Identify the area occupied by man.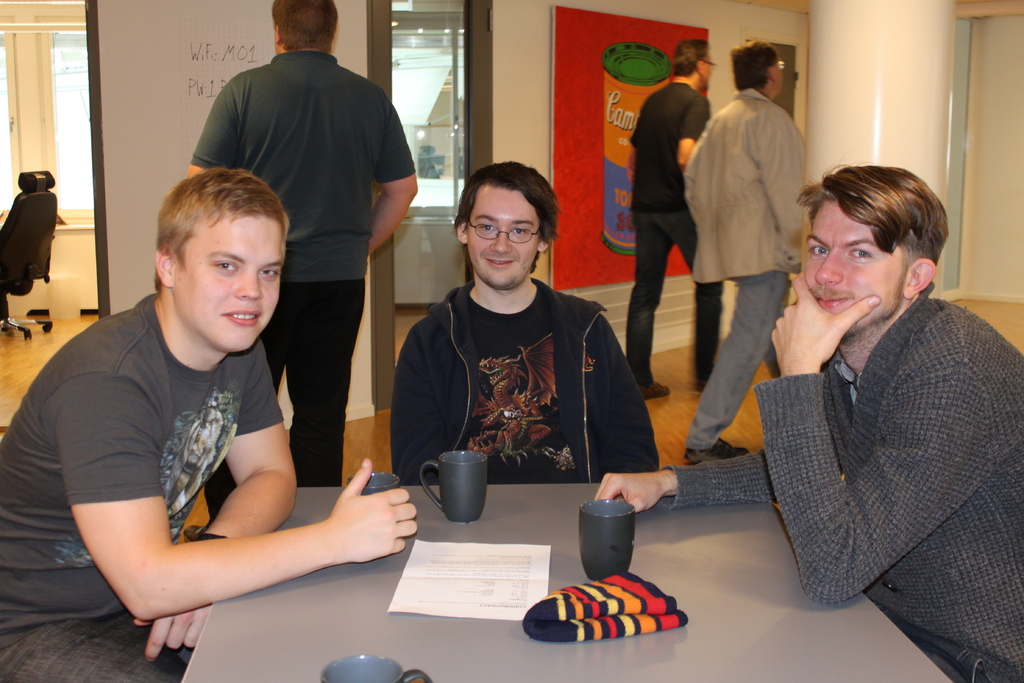
Area: region(182, 0, 420, 533).
